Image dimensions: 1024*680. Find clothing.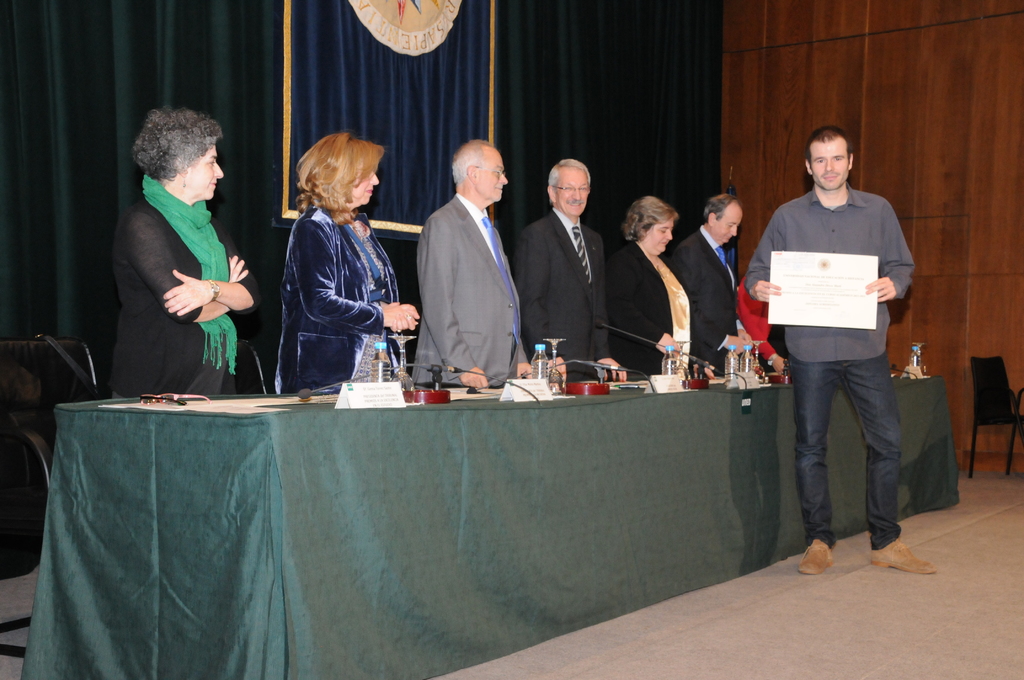
(731,190,915,551).
